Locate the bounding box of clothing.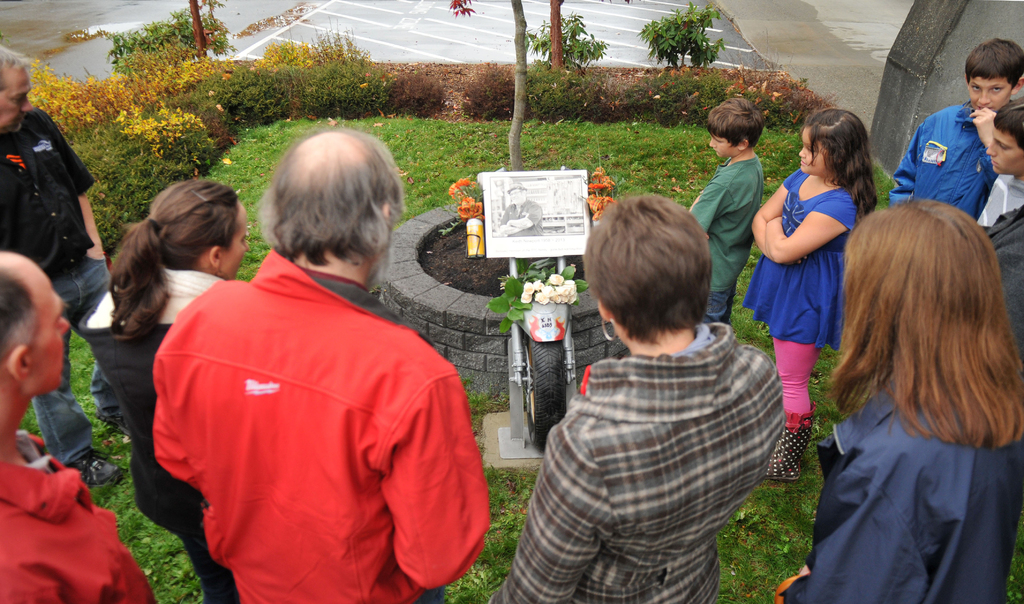
Bounding box: [142,263,484,603].
